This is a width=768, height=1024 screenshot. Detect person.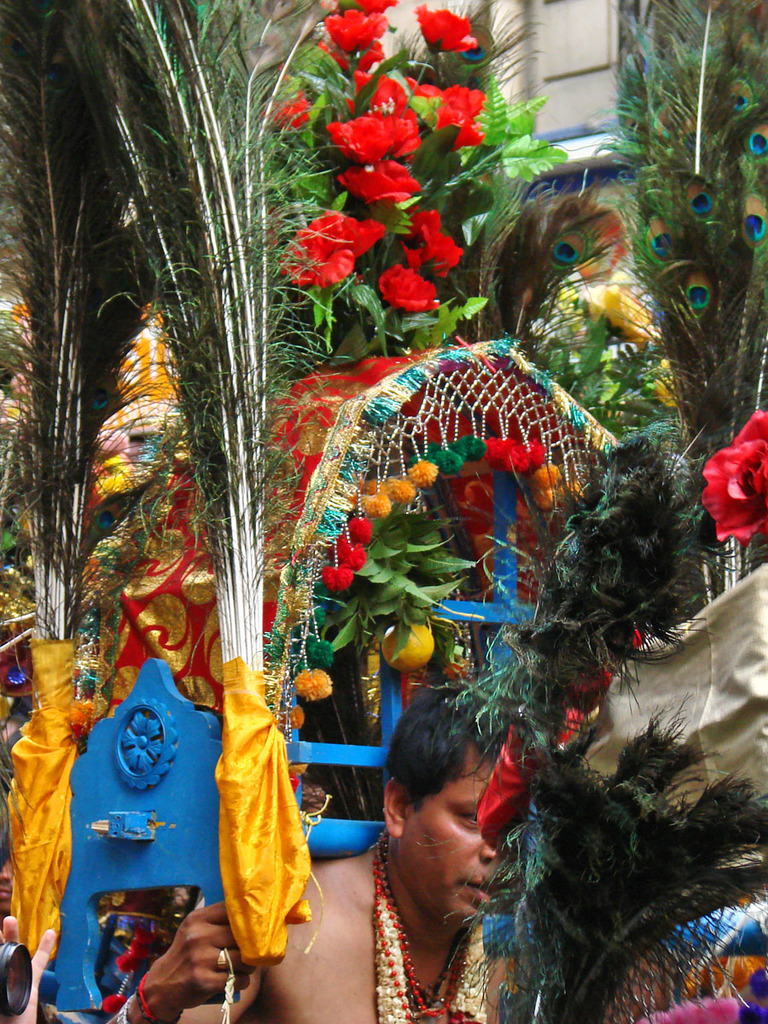
(0,912,61,1023).
